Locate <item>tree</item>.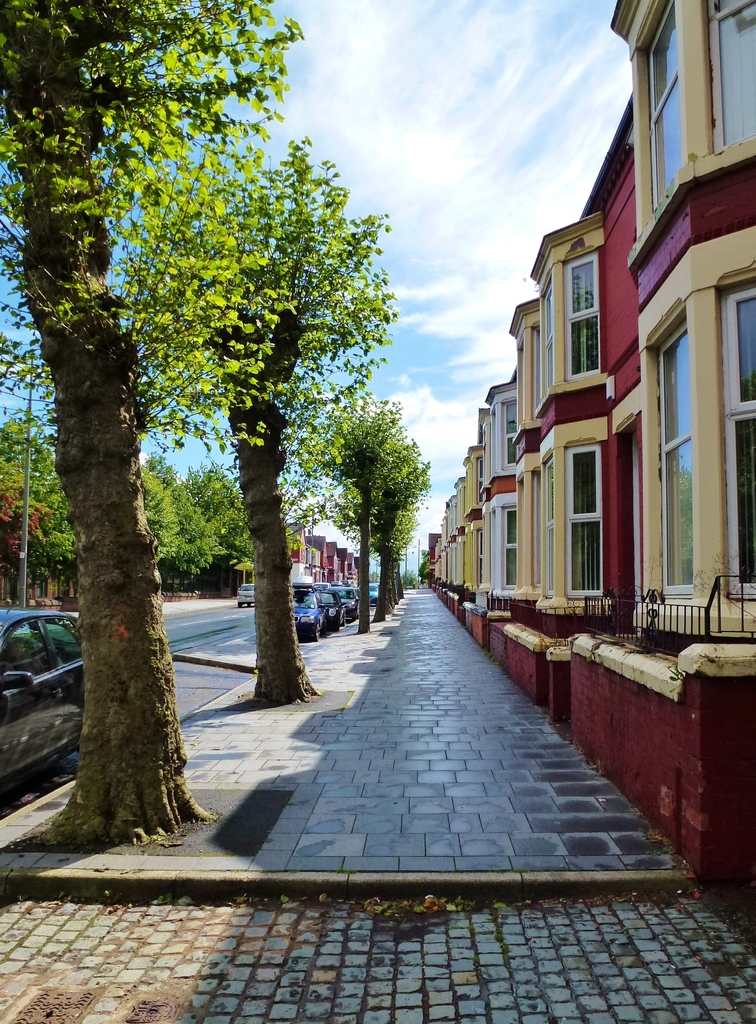
Bounding box: left=286, top=394, right=421, bottom=636.
